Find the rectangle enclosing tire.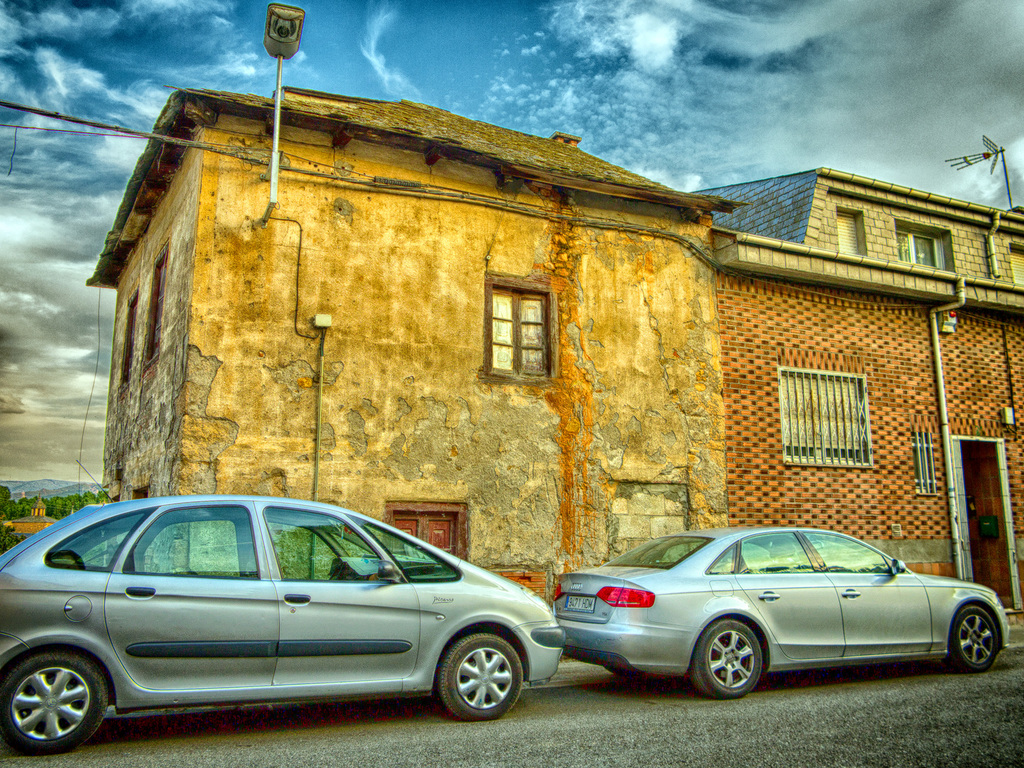
(left=952, top=607, right=999, bottom=671).
